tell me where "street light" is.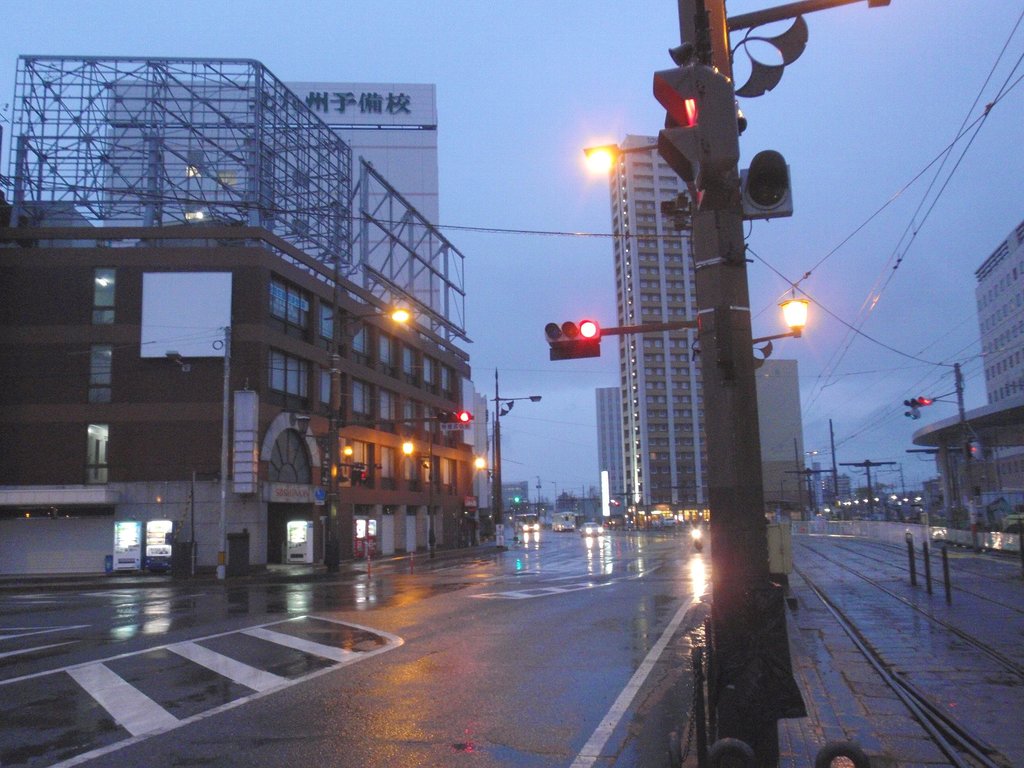
"street light" is at {"x1": 803, "y1": 449, "x2": 821, "y2": 515}.
